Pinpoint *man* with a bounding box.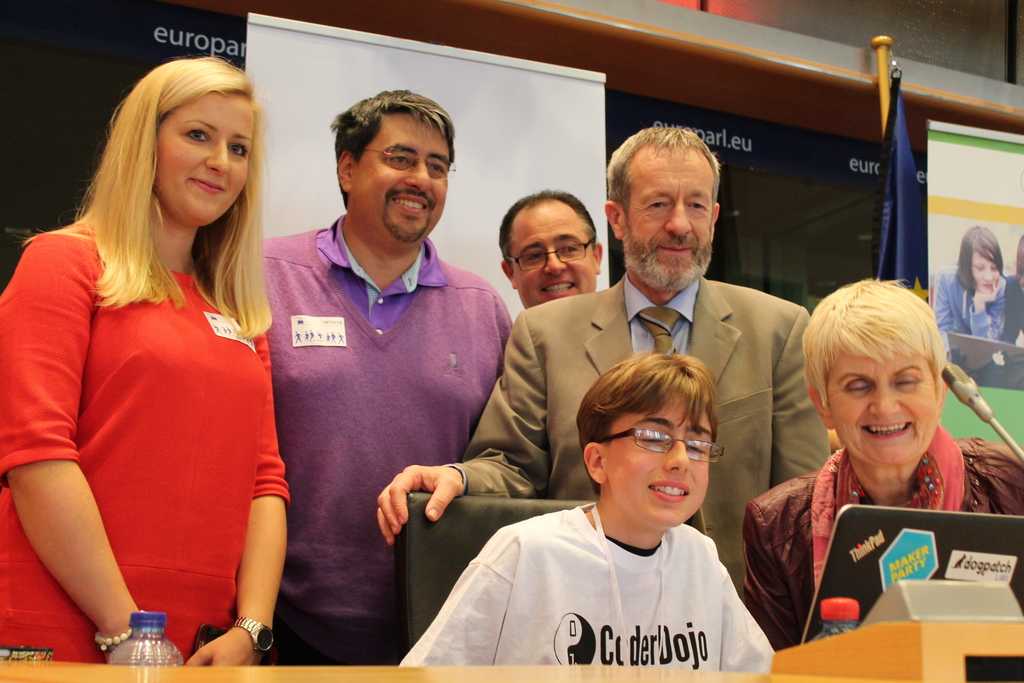
Rect(399, 356, 779, 666).
